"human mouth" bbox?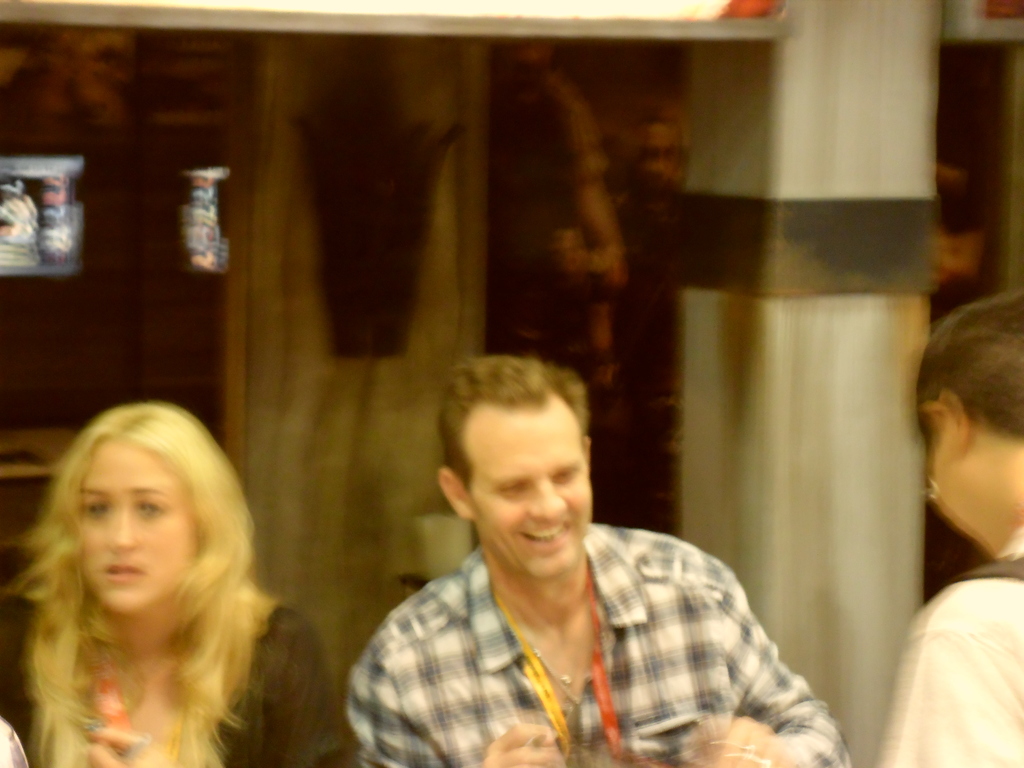
521, 523, 568, 548
